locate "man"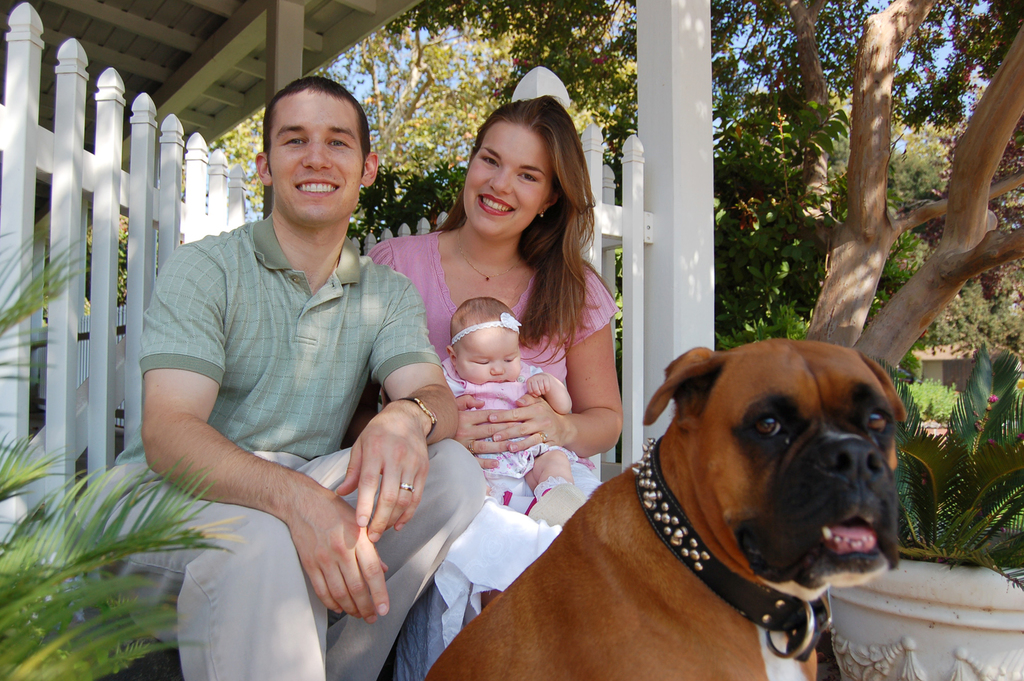
{"x1": 121, "y1": 65, "x2": 492, "y2": 680}
